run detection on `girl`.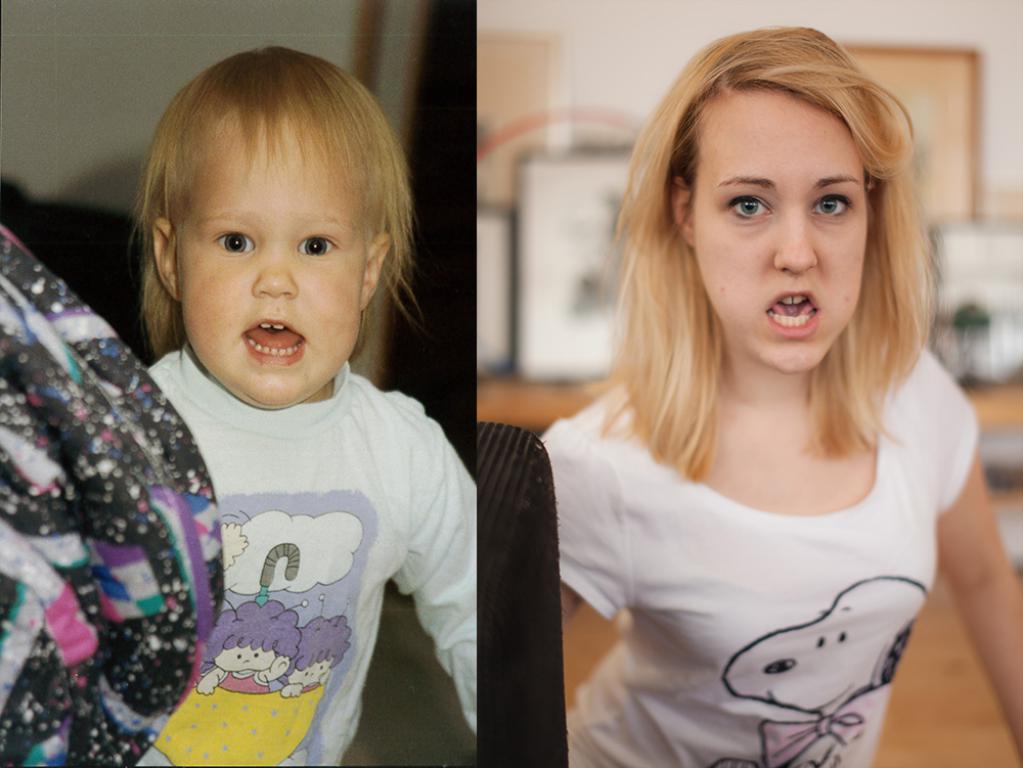
Result: {"x1": 537, "y1": 25, "x2": 1022, "y2": 767}.
